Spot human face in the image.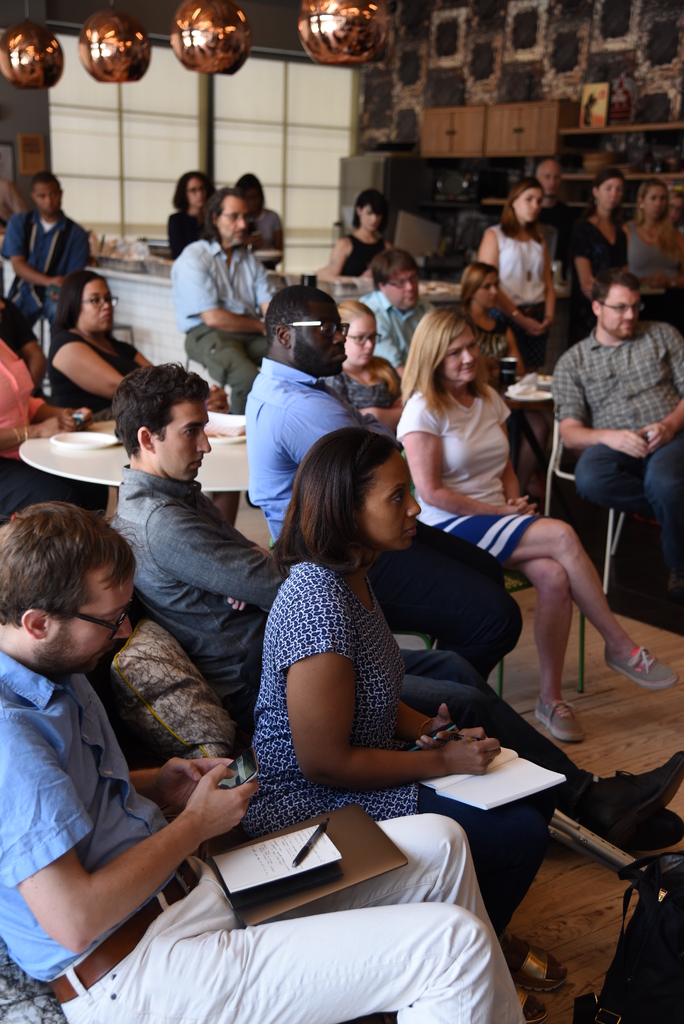
human face found at rect(475, 273, 502, 307).
